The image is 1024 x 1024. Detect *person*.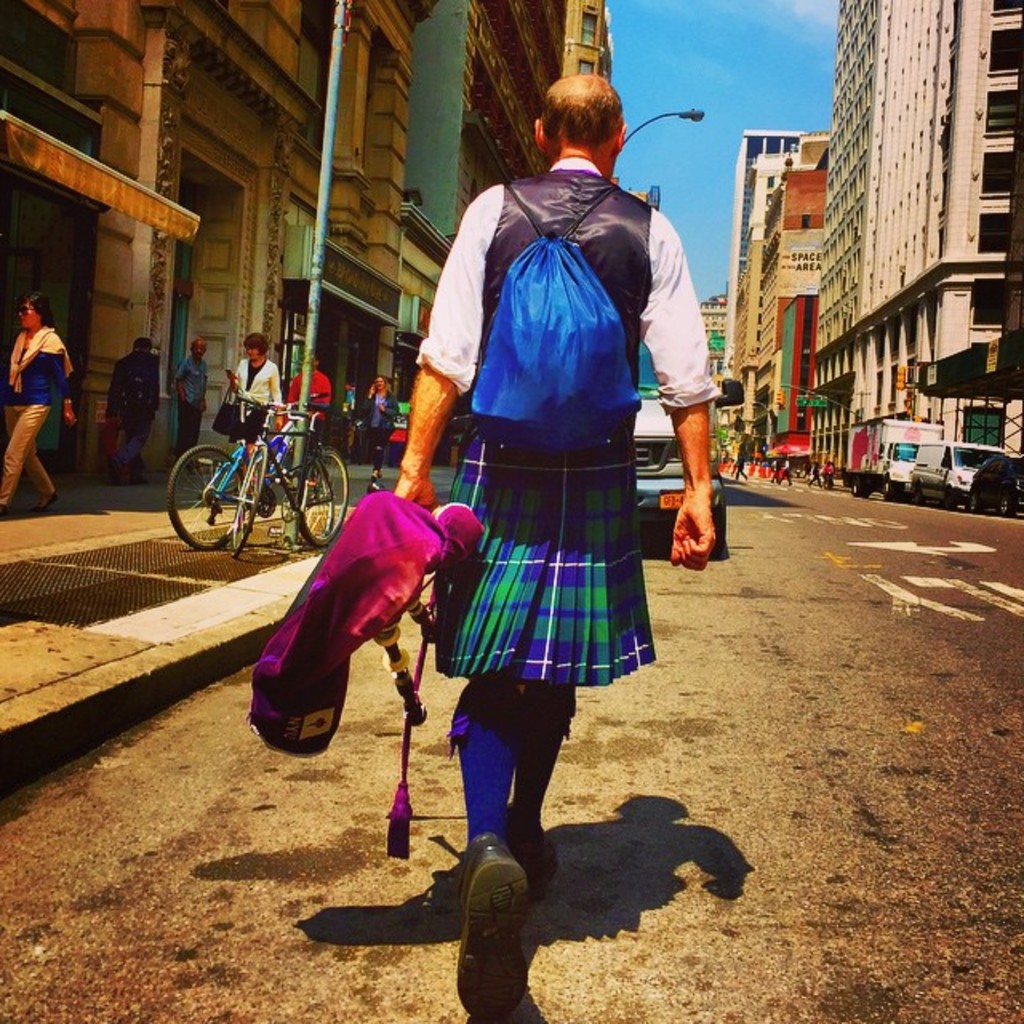
Detection: 394, 77, 715, 1014.
